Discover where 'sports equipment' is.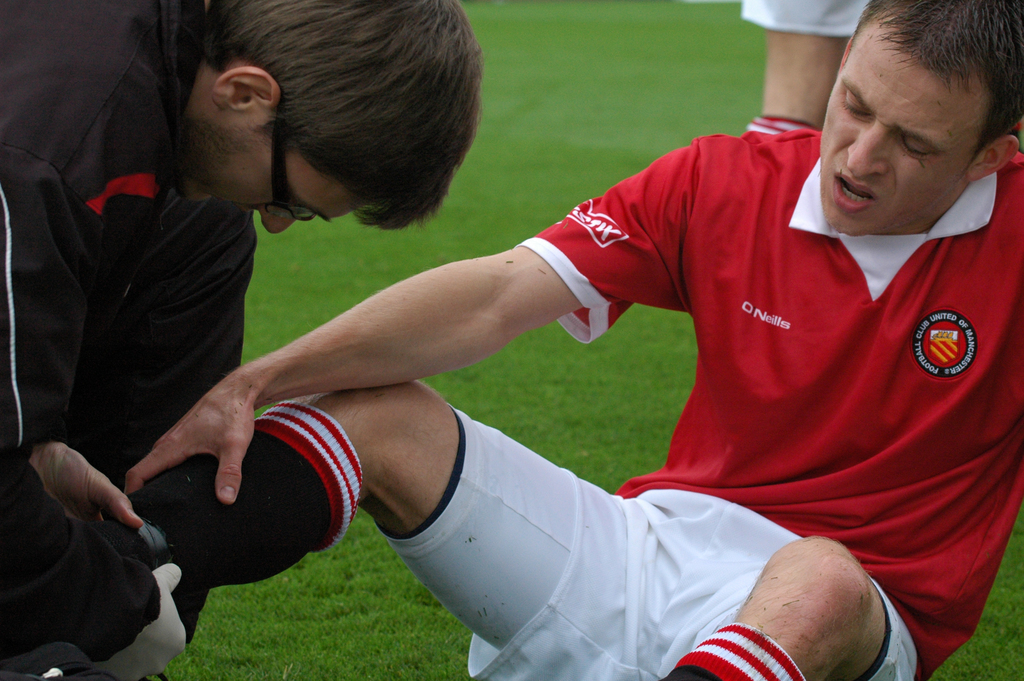
Discovered at BBox(0, 518, 196, 680).
